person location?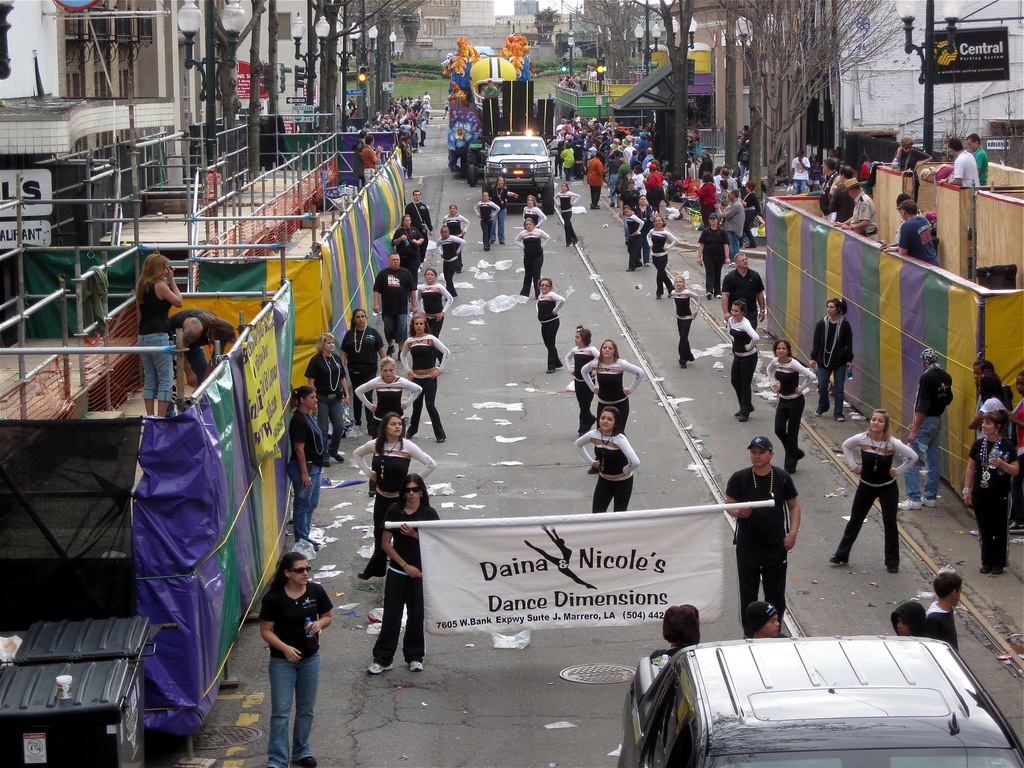
region(938, 135, 978, 192)
